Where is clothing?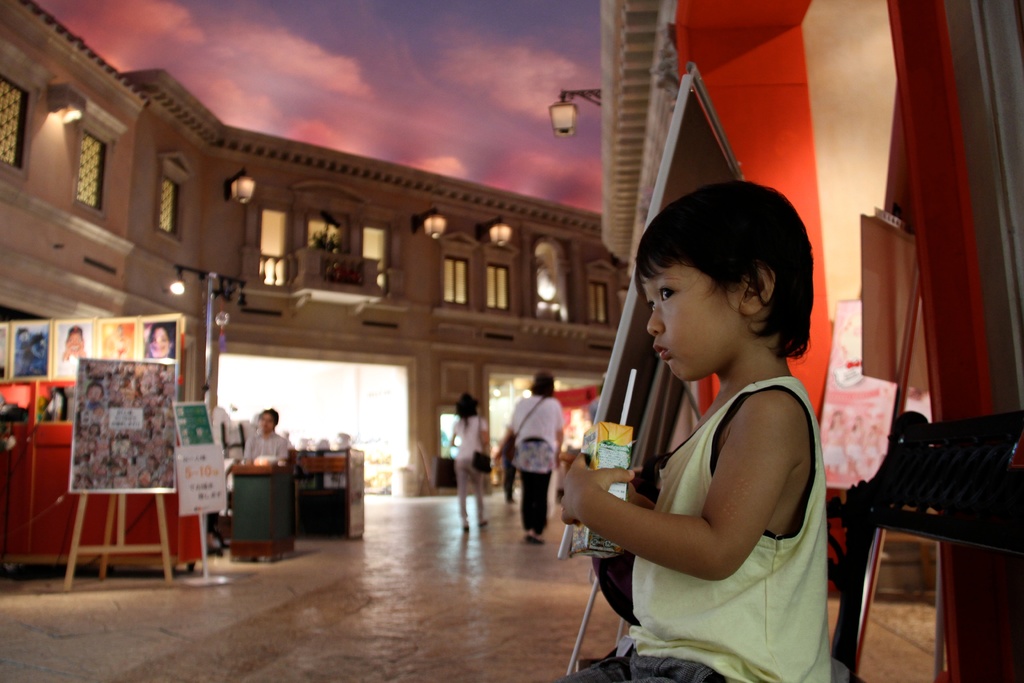
558,375,834,682.
